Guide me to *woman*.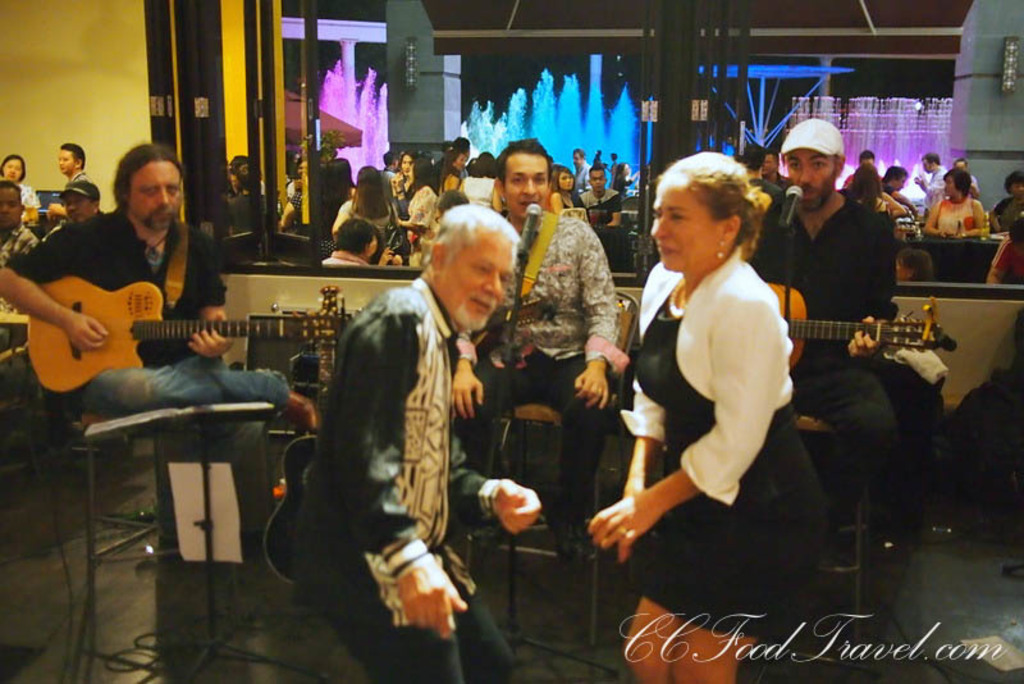
Guidance: 396,158,439,266.
